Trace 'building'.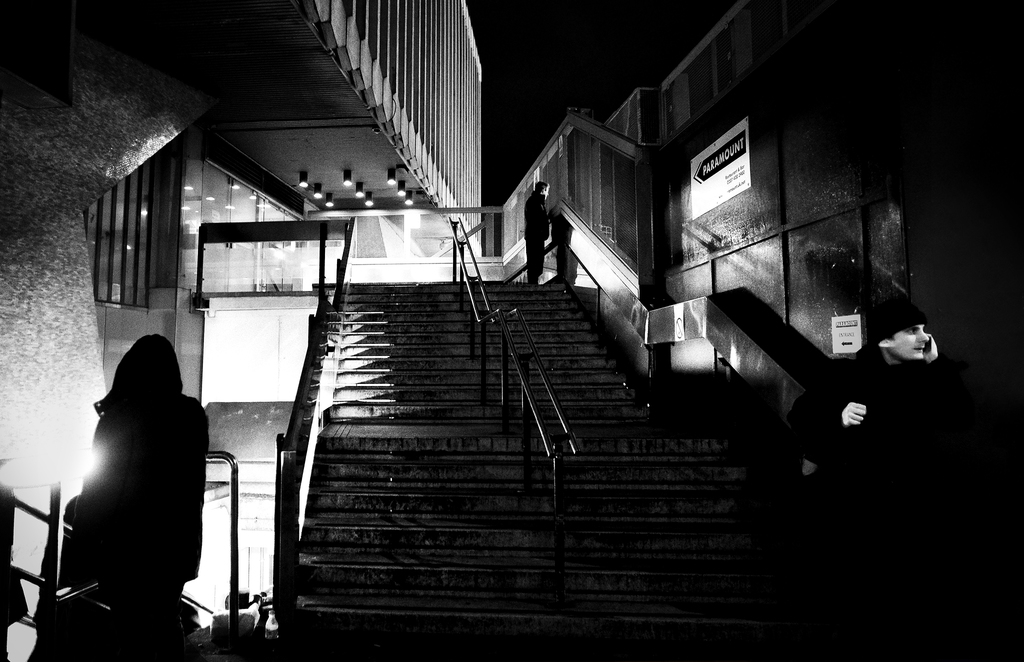
Traced to bbox(0, 0, 1023, 661).
